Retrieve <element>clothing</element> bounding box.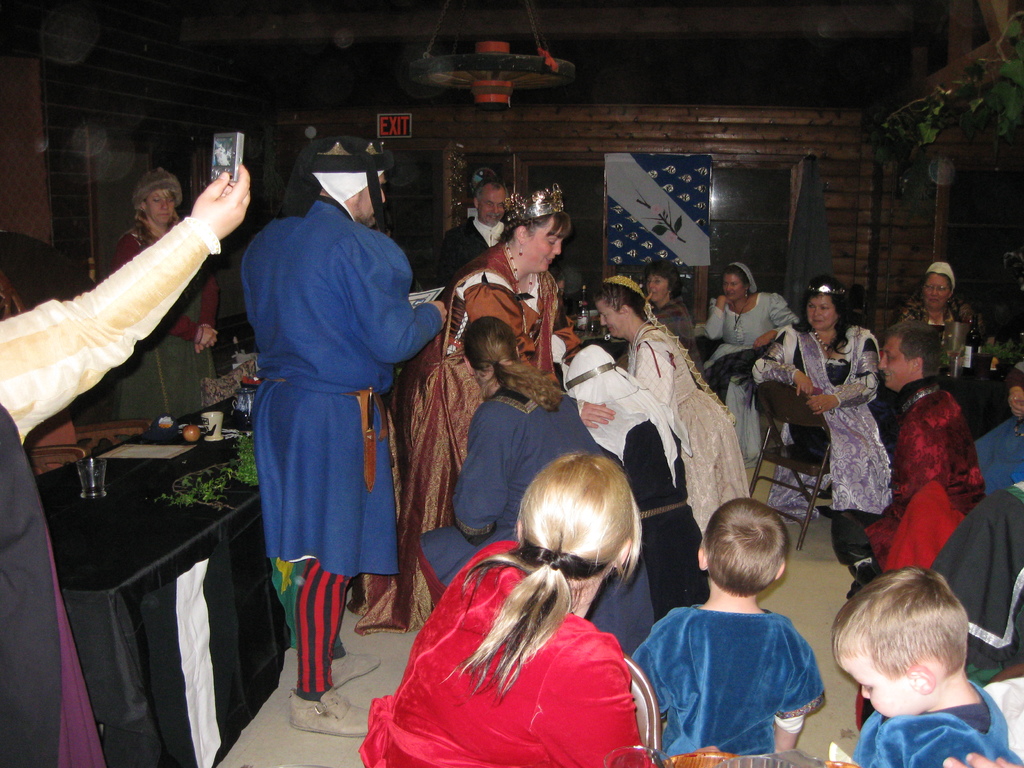
Bounding box: 984/414/1020/472.
